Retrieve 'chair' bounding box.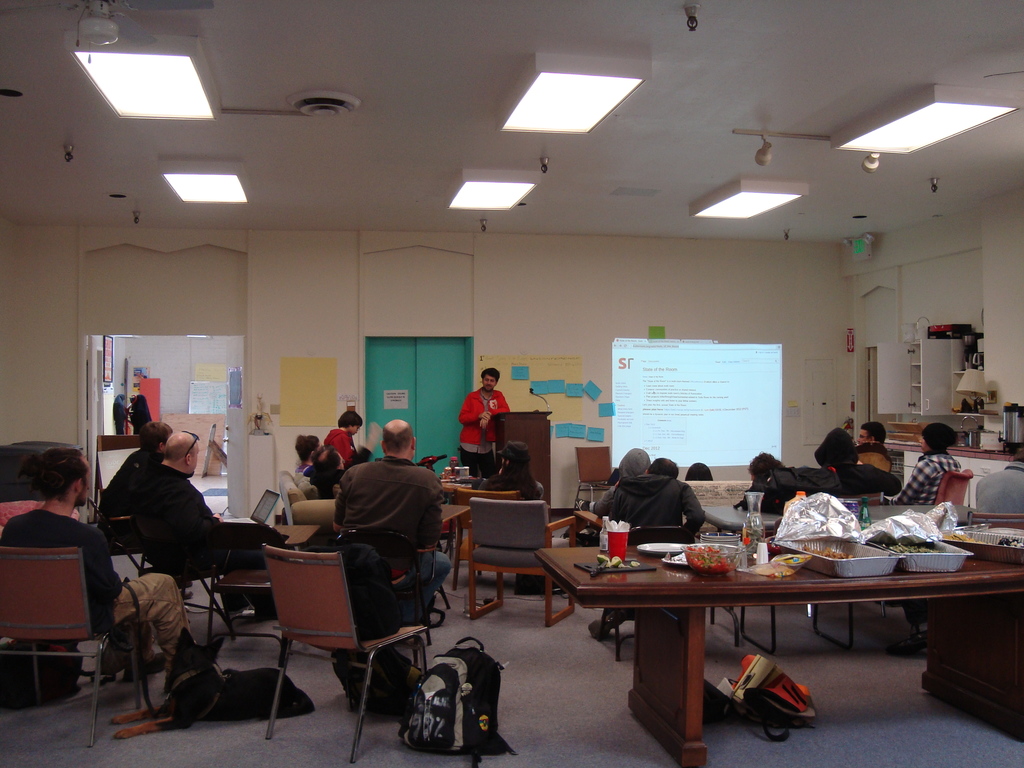
Bounding box: box(107, 515, 252, 640).
